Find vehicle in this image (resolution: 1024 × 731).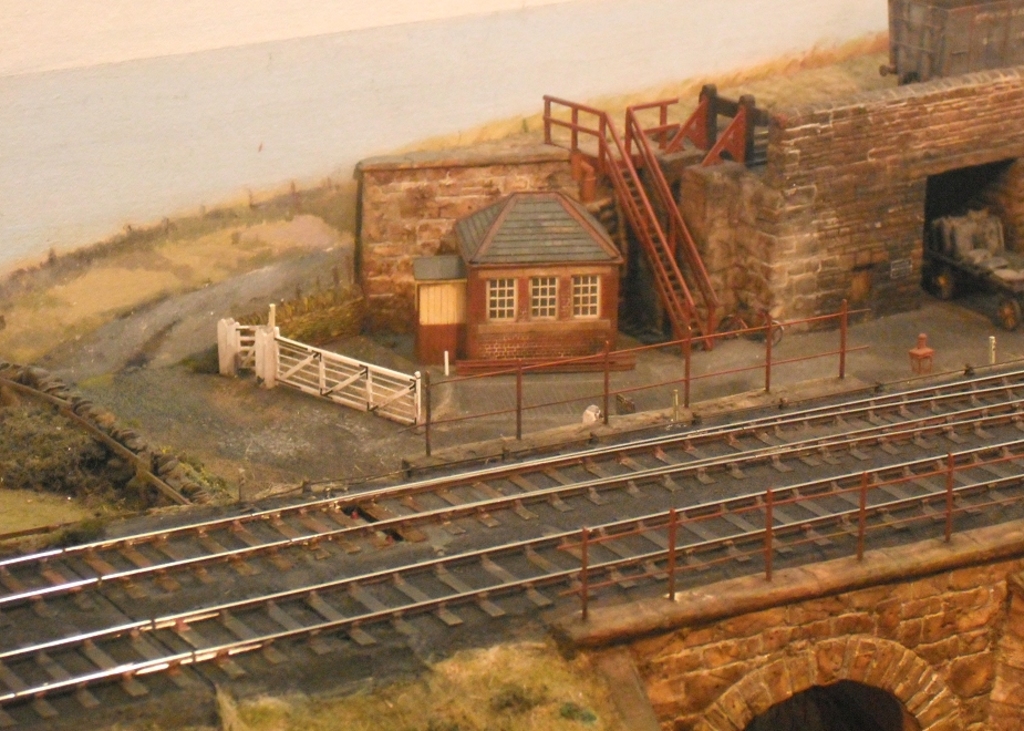
(left=924, top=207, right=1023, bottom=332).
